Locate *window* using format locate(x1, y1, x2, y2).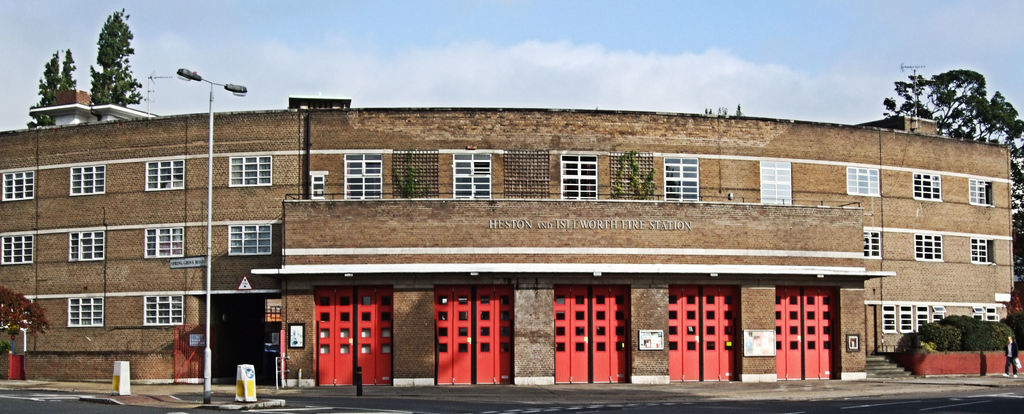
locate(456, 148, 496, 197).
